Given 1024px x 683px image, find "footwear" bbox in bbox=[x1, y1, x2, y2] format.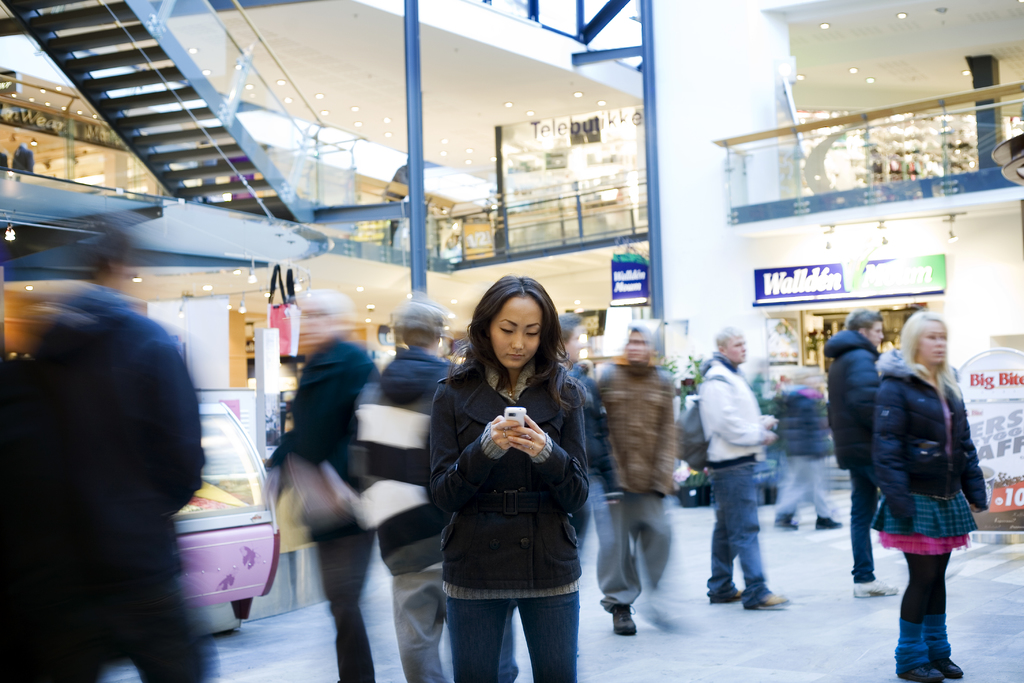
bbox=[610, 605, 641, 633].
